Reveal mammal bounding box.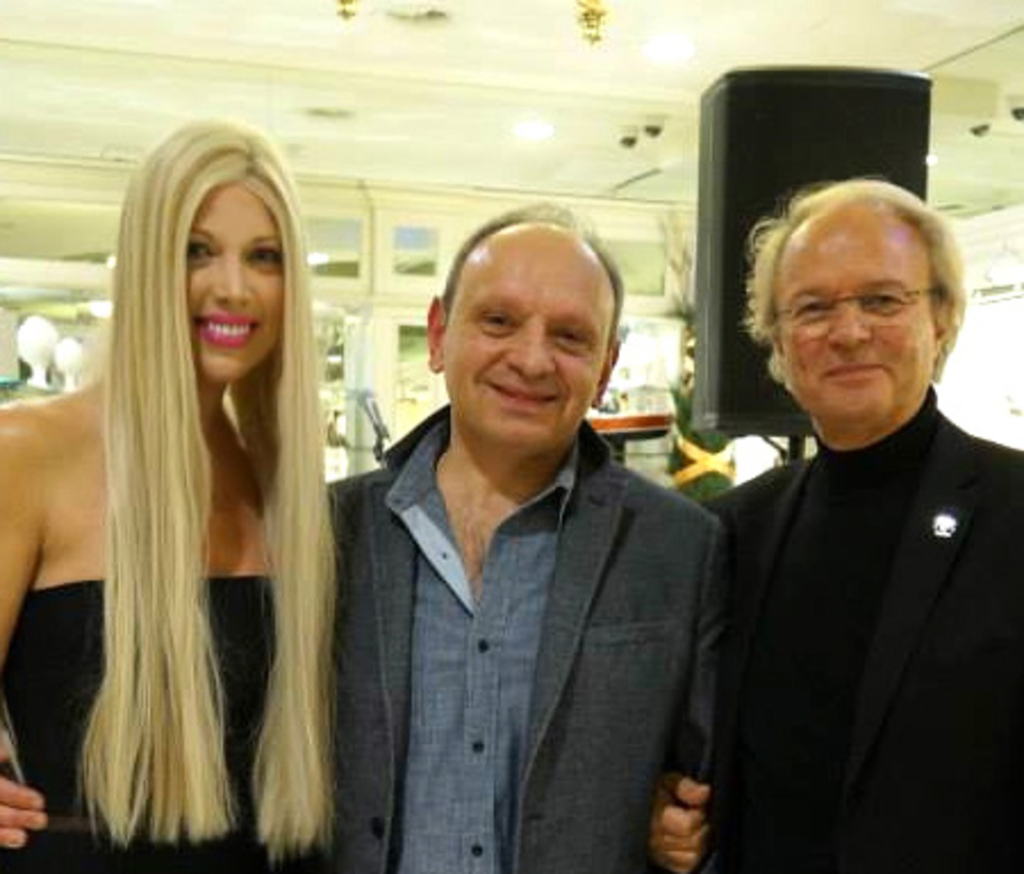
Revealed: [x1=23, y1=109, x2=369, y2=873].
